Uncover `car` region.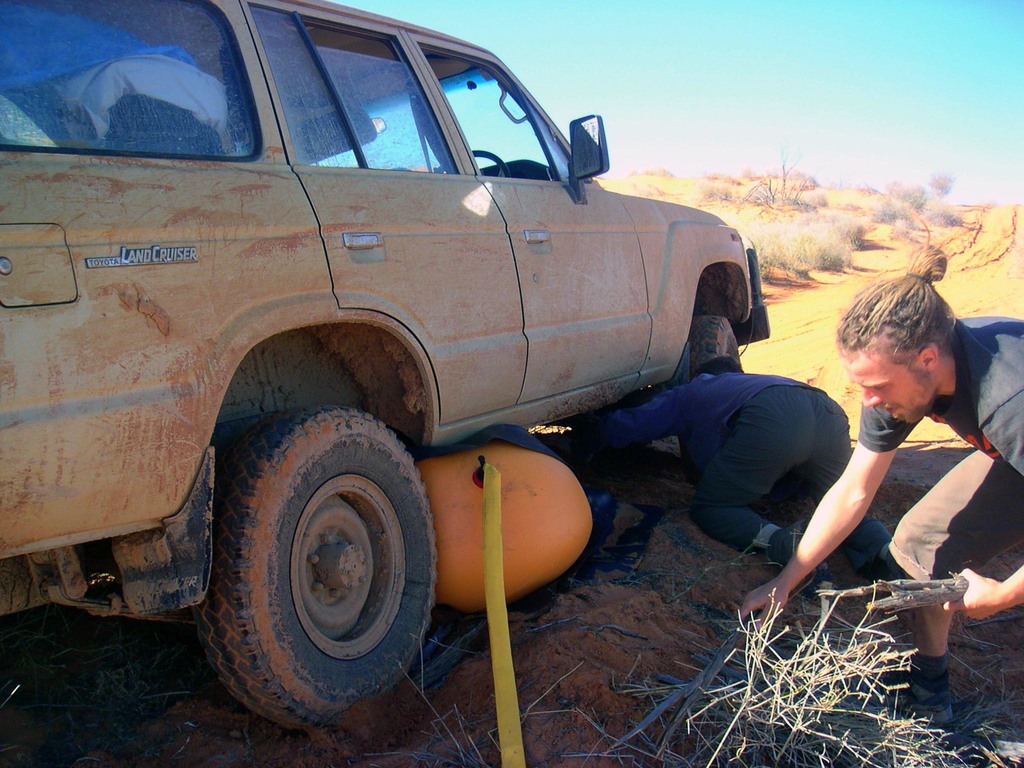
Uncovered: (0,0,771,733).
